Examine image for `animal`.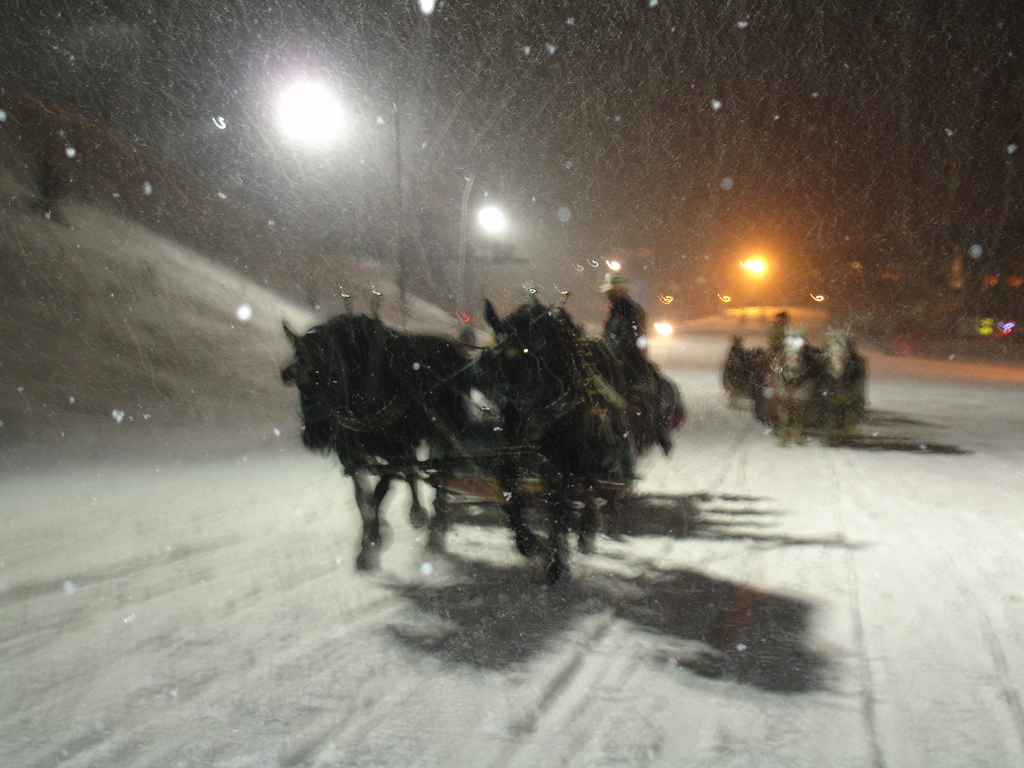
Examination result: (765,328,816,447).
